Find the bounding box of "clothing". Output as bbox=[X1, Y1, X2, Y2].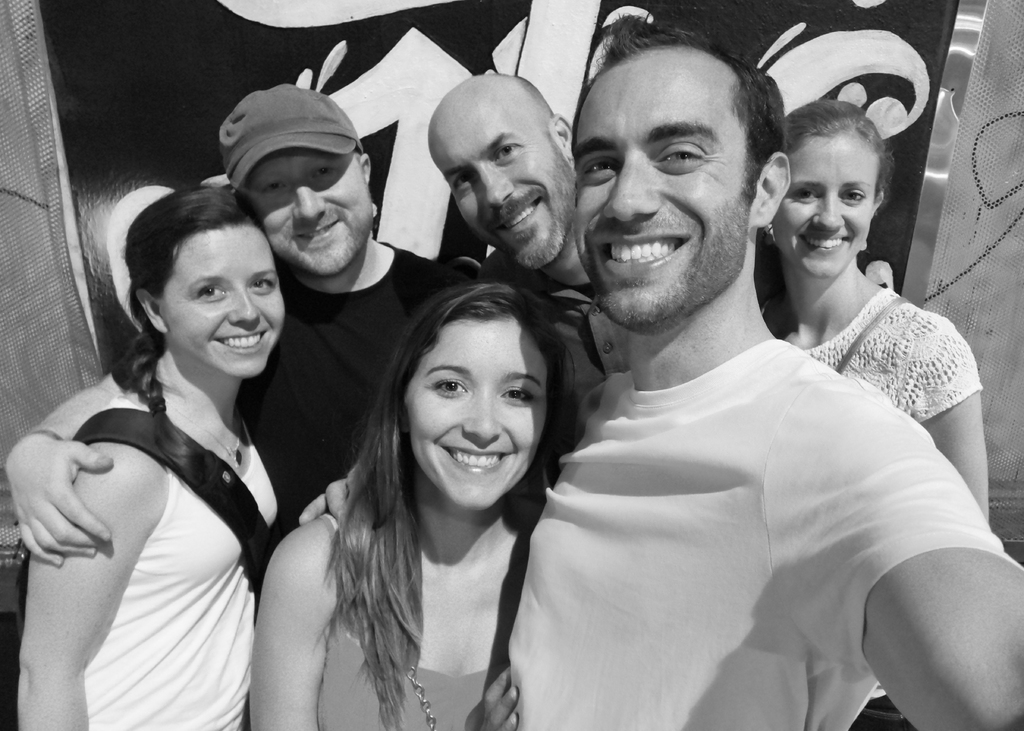
bbox=[478, 249, 639, 415].
